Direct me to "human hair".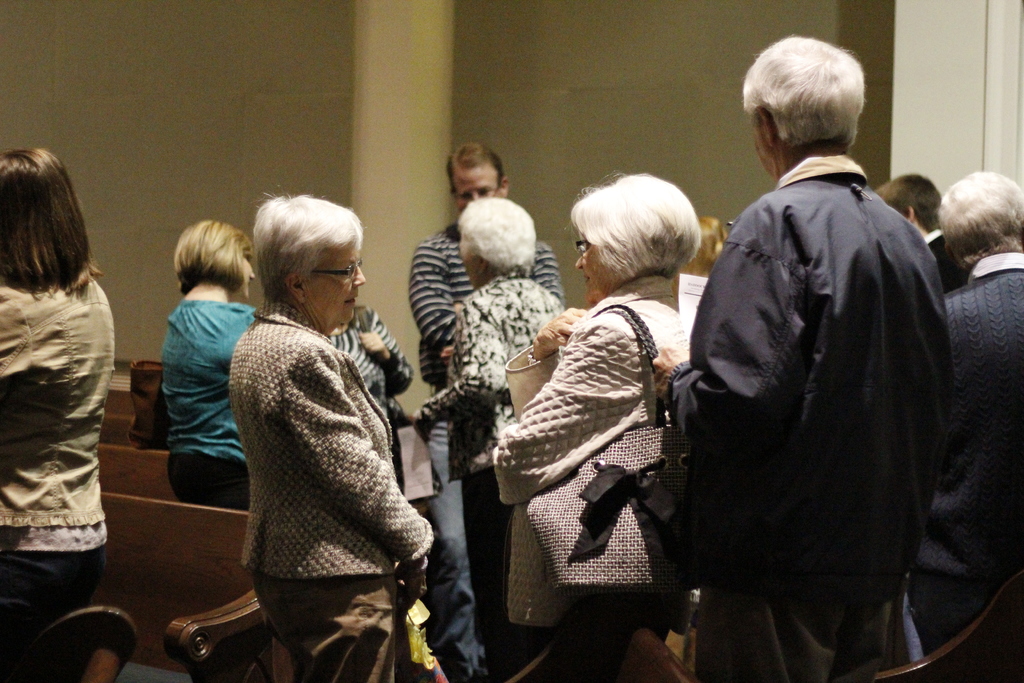
Direction: 754/35/869/172.
